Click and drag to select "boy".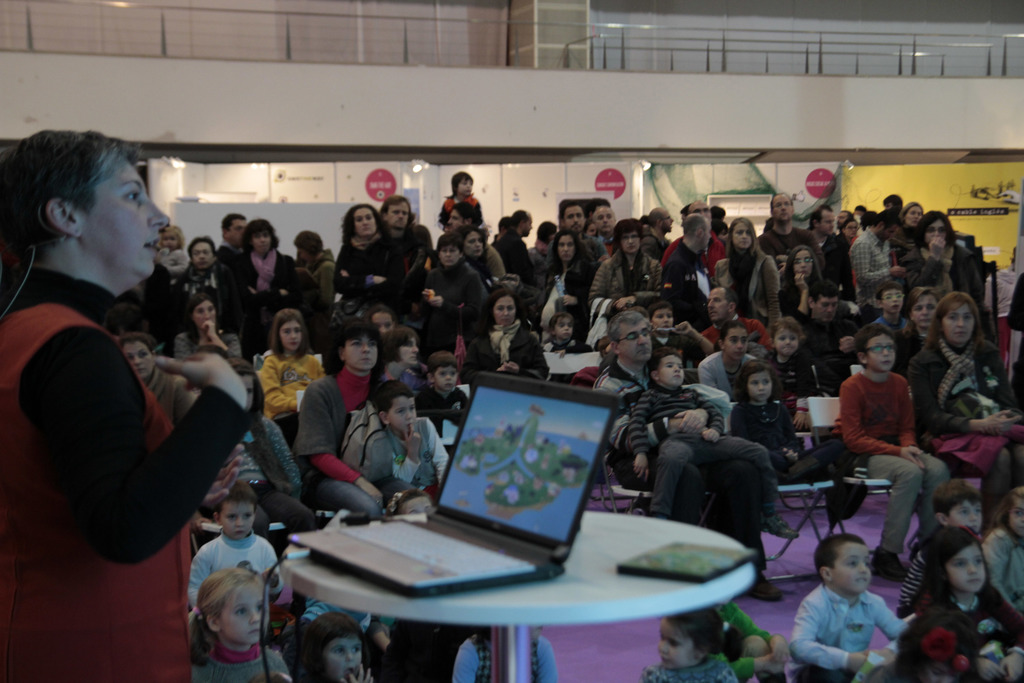
Selection: box(788, 531, 910, 682).
